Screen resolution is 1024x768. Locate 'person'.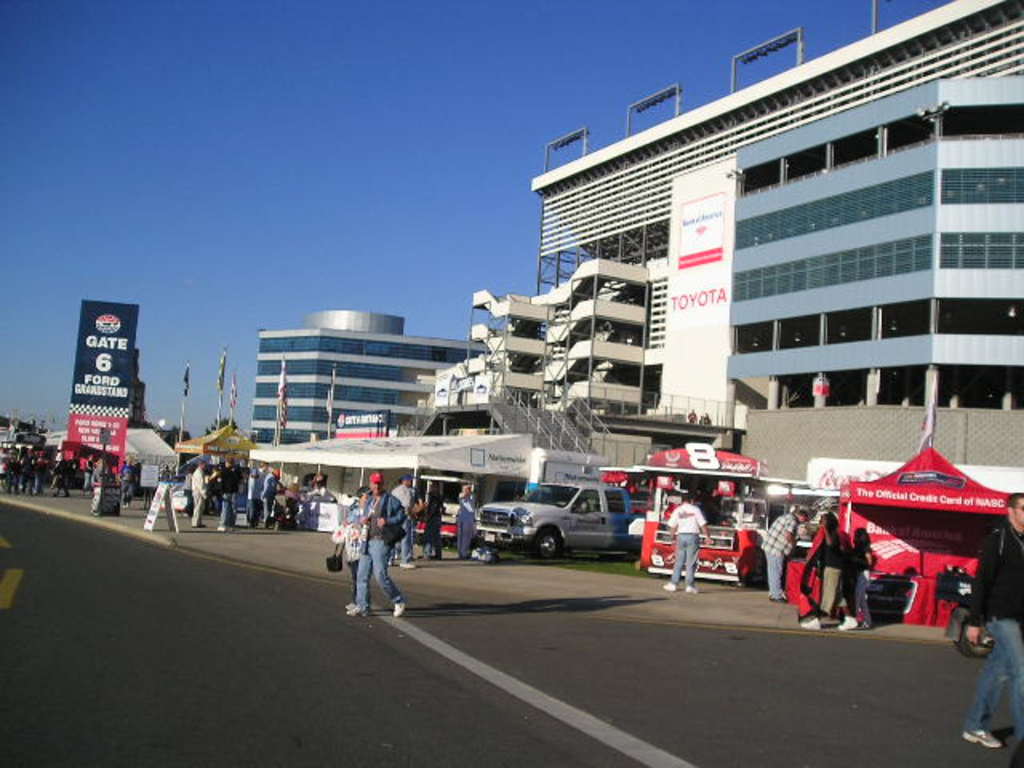
select_region(422, 478, 448, 565).
